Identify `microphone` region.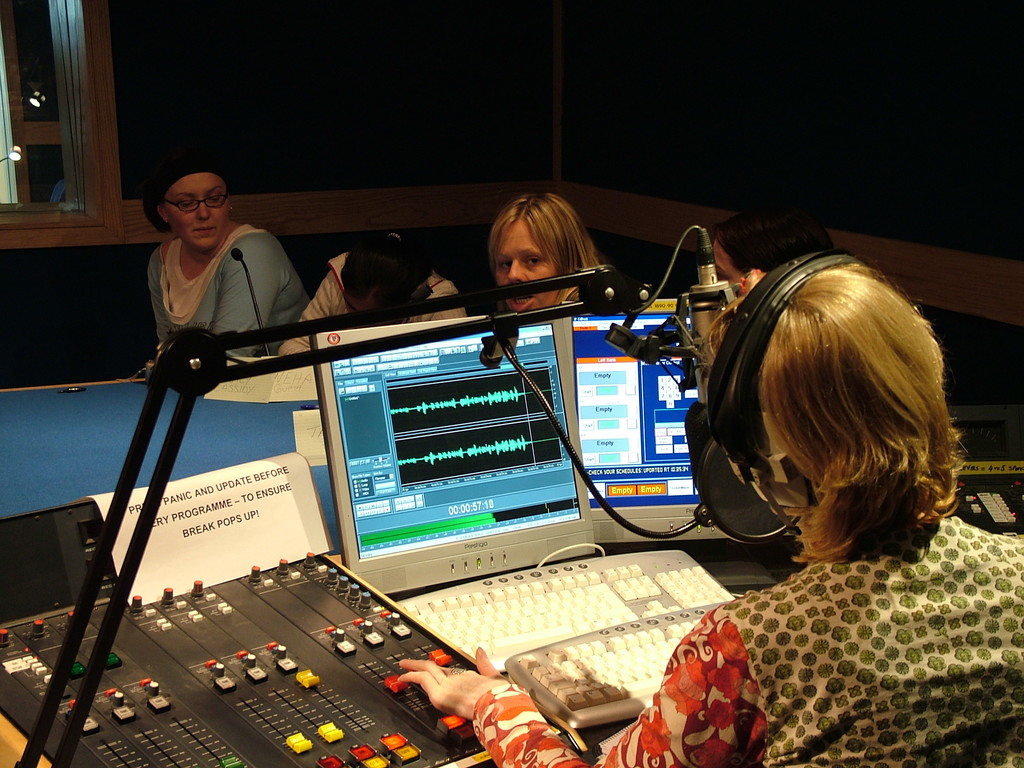
Region: box(673, 257, 884, 542).
